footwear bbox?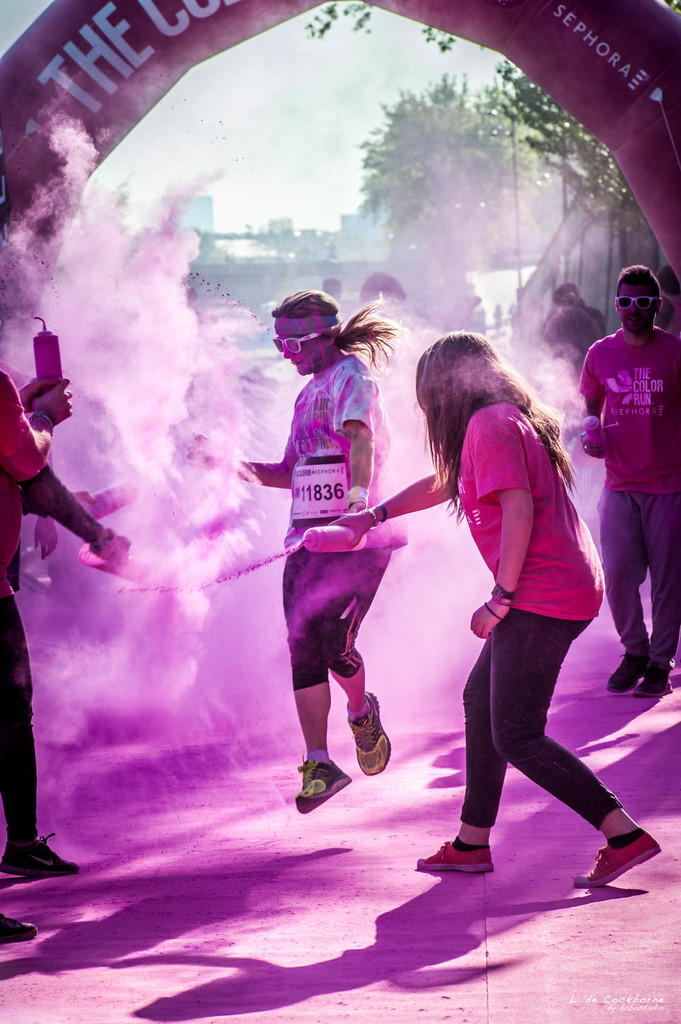
pyautogui.locateOnScreen(3, 908, 37, 948)
